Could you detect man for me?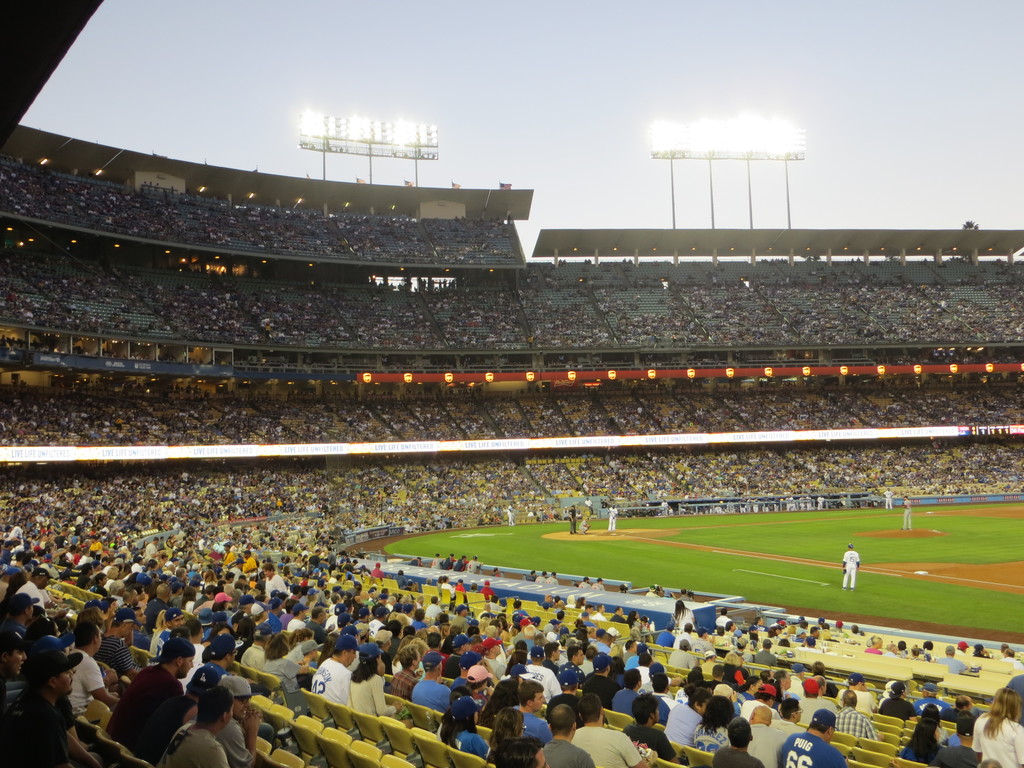
Detection result: detection(262, 561, 282, 597).
